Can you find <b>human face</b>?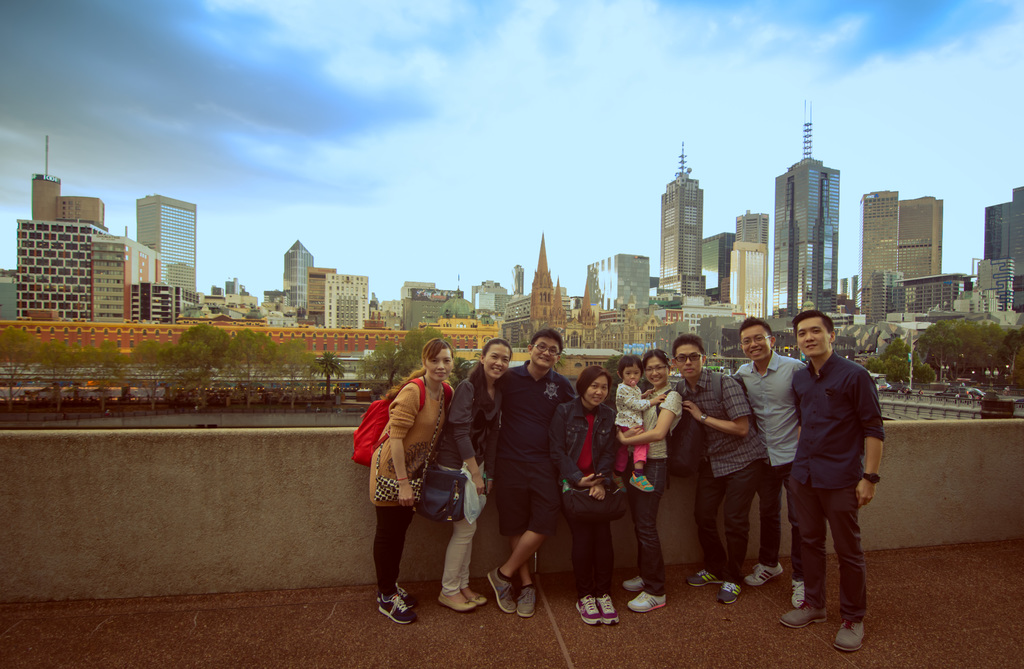
Yes, bounding box: bbox=[646, 351, 666, 385].
